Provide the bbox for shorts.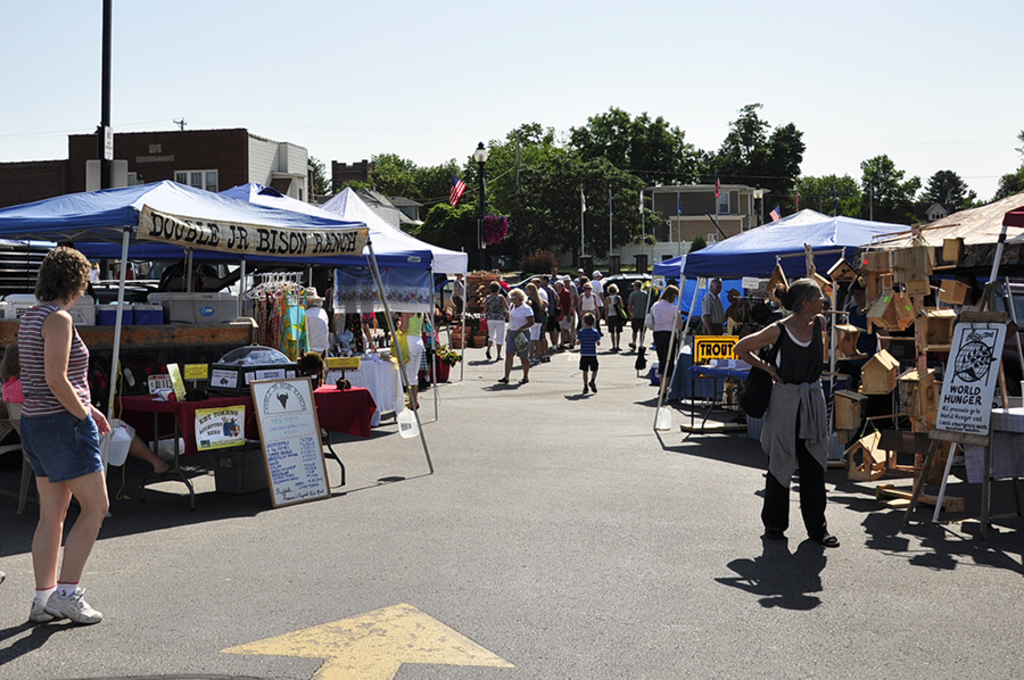
<bbox>577, 356, 600, 368</bbox>.
